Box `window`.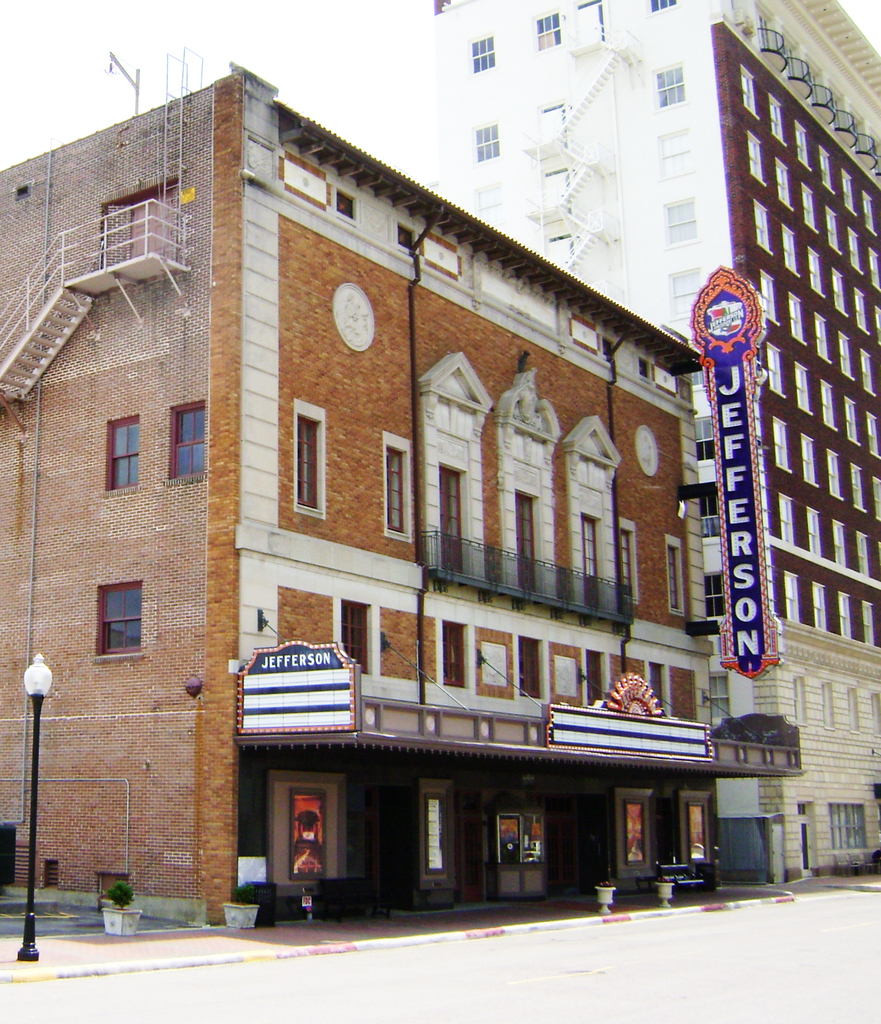
rect(702, 490, 718, 538).
